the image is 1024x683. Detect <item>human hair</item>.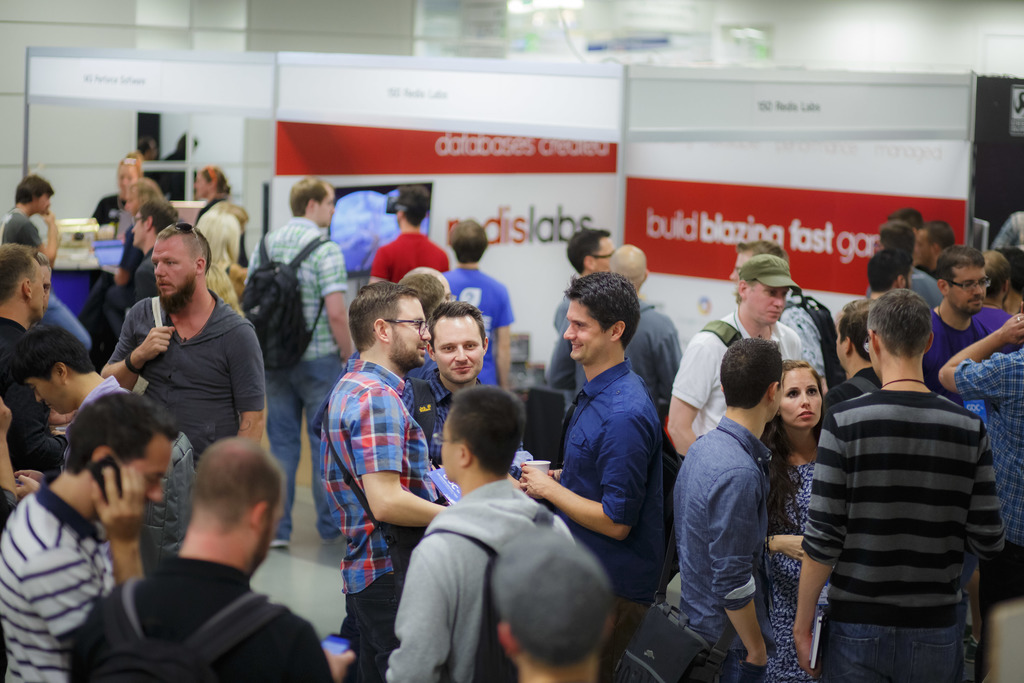
Detection: <bbox>131, 173, 160, 195</bbox>.
